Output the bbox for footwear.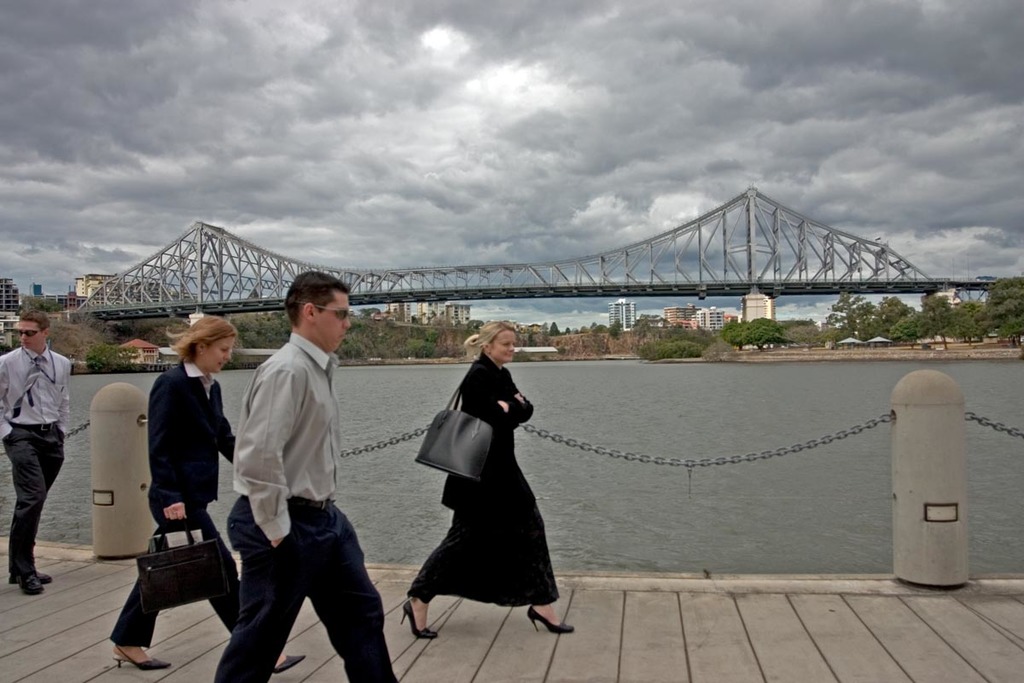
left=22, top=571, right=46, bottom=593.
